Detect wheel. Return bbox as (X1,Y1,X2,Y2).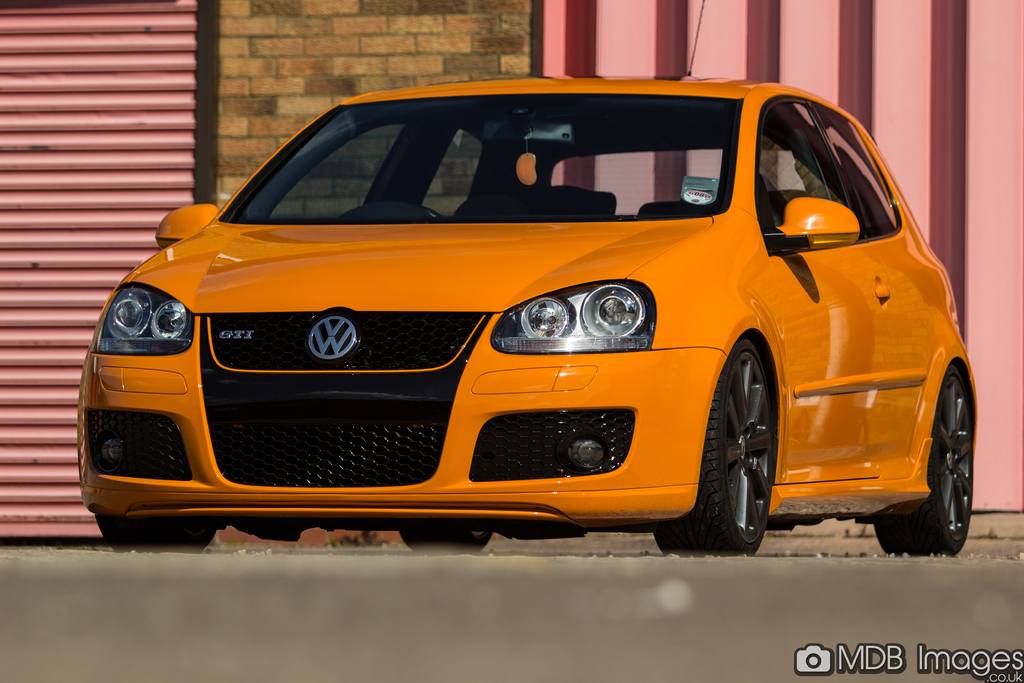
(401,527,492,549).
